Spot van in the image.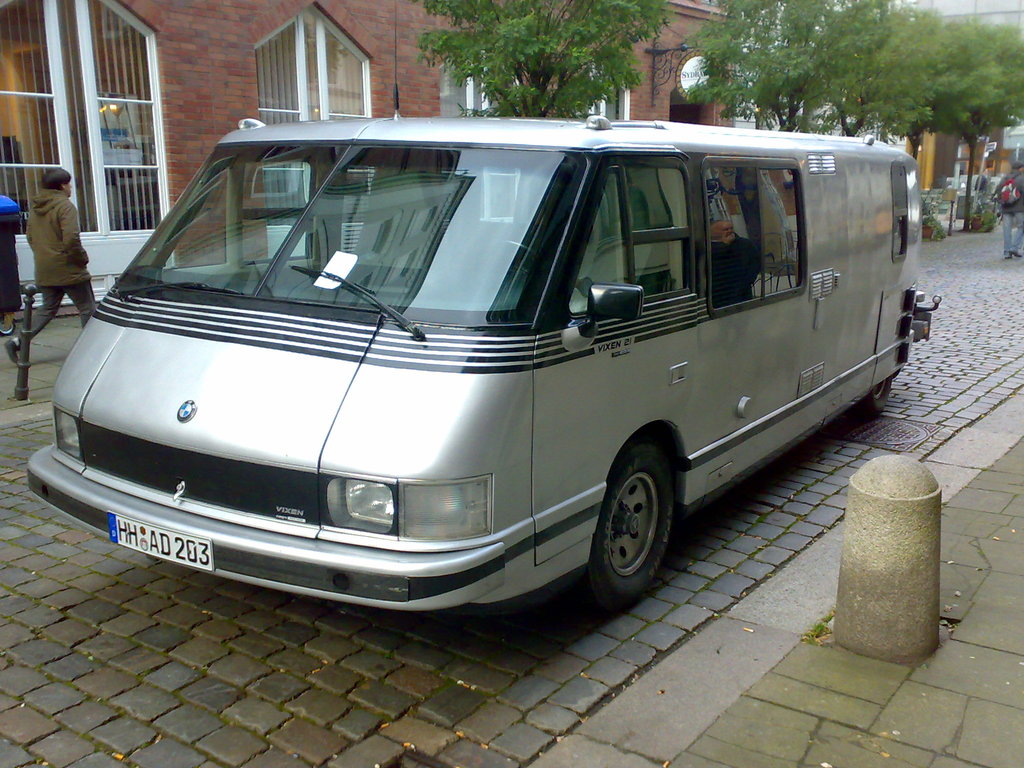
van found at 26:4:941:611.
